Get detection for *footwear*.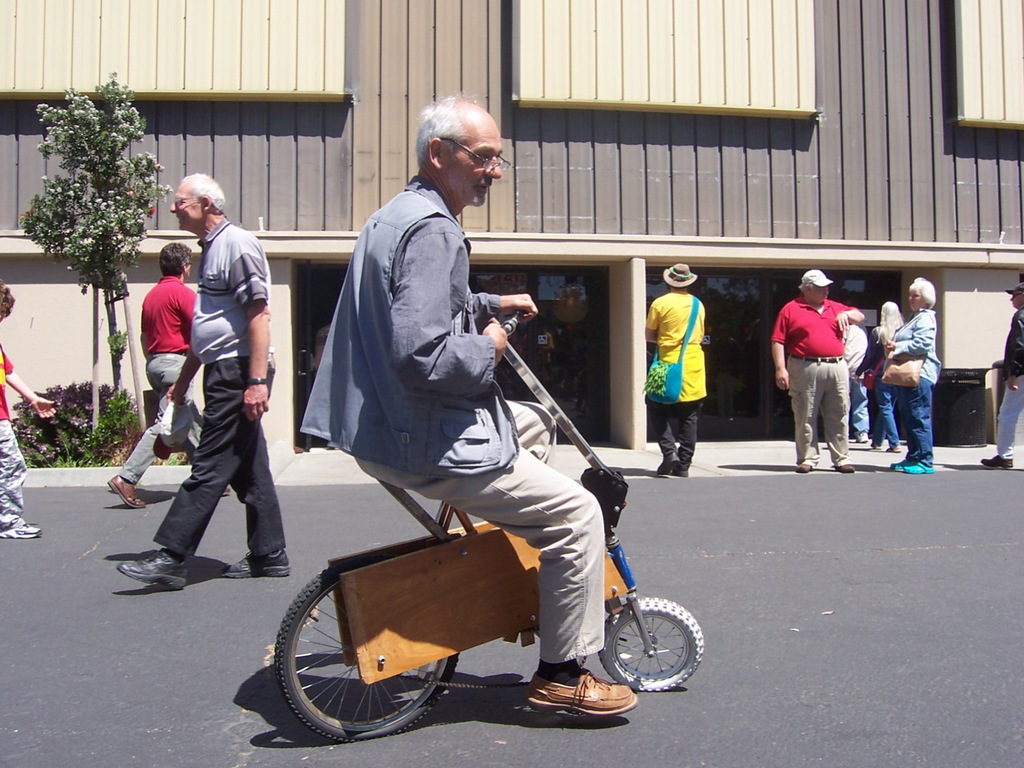
Detection: [114,555,193,586].
